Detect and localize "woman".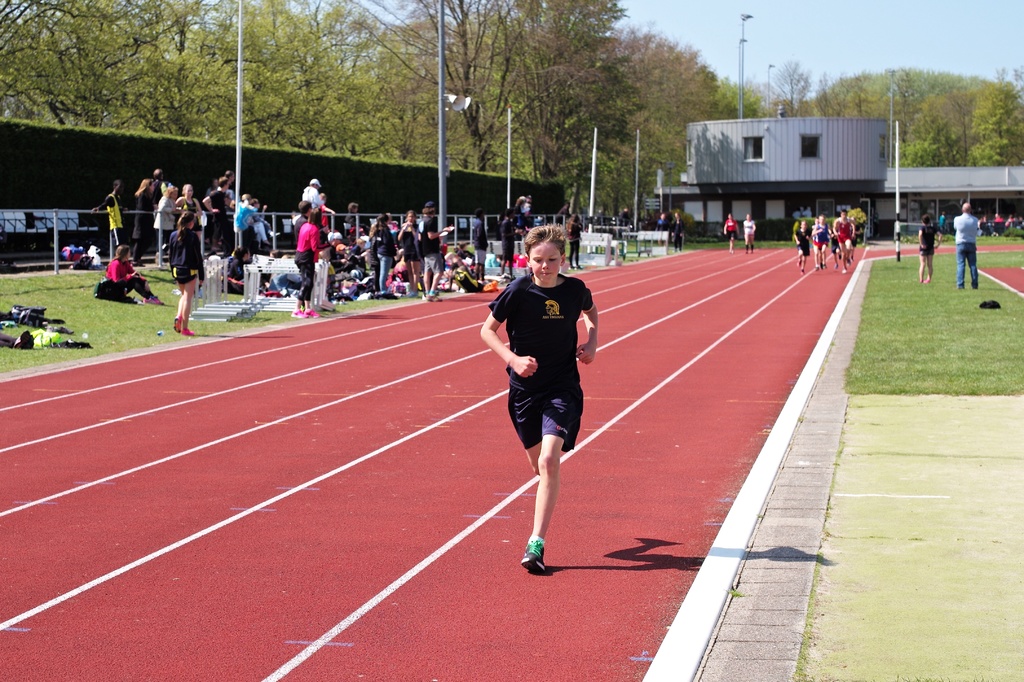
Localized at x1=124 y1=178 x2=158 y2=270.
